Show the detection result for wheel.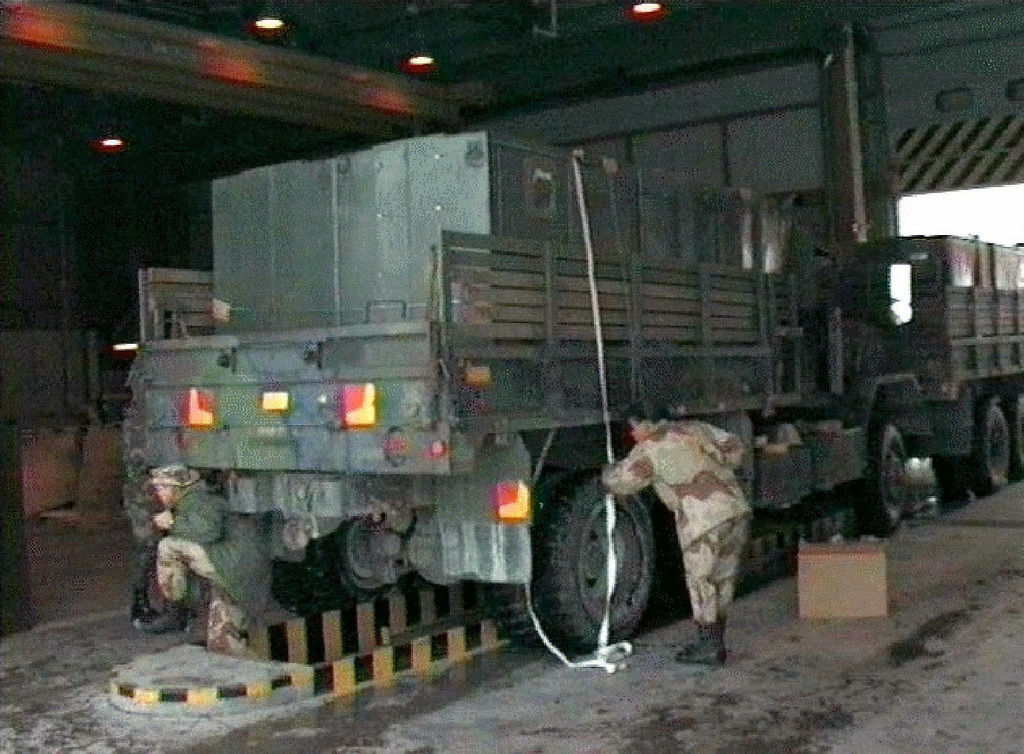
select_region(867, 426, 912, 535).
